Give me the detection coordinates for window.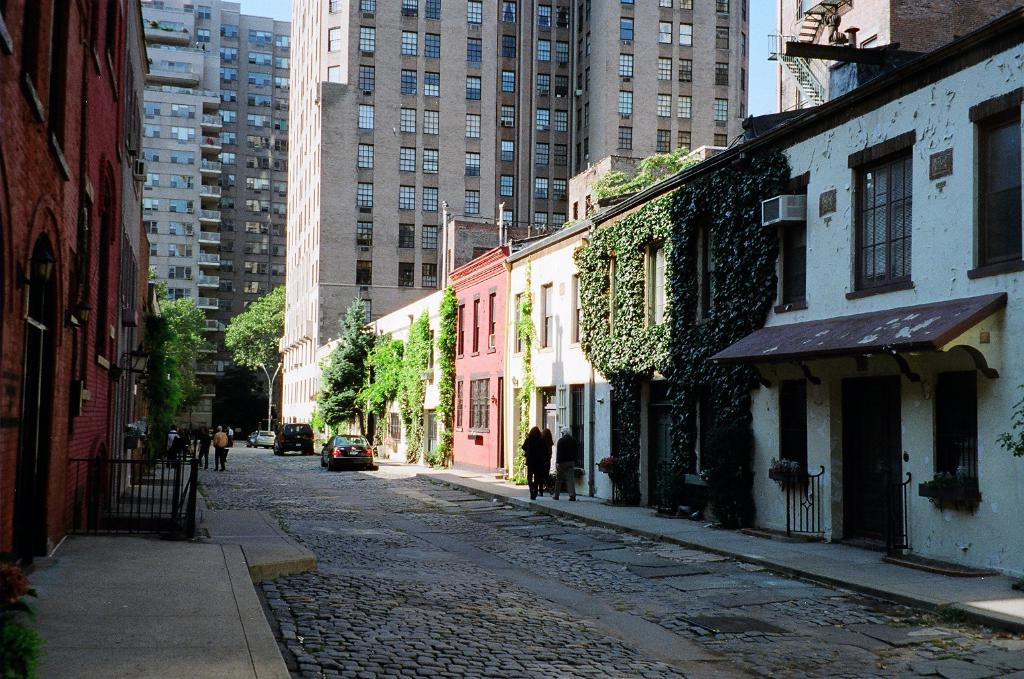
left=929, top=373, right=982, bottom=507.
